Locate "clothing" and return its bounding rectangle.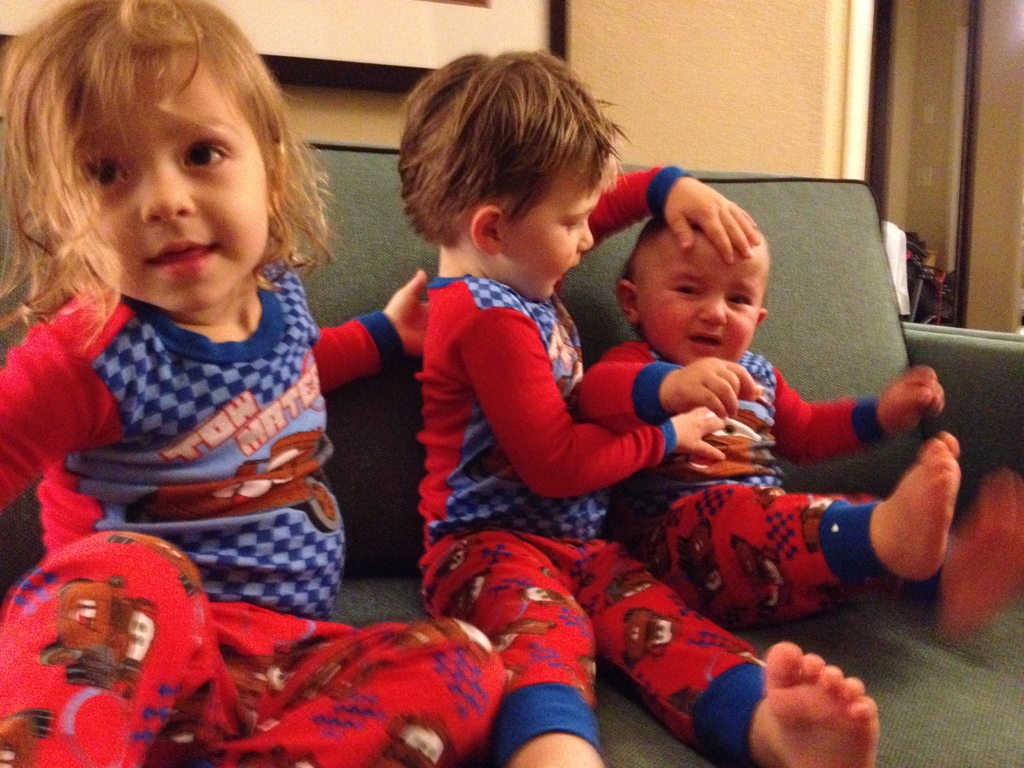
573 332 893 630.
